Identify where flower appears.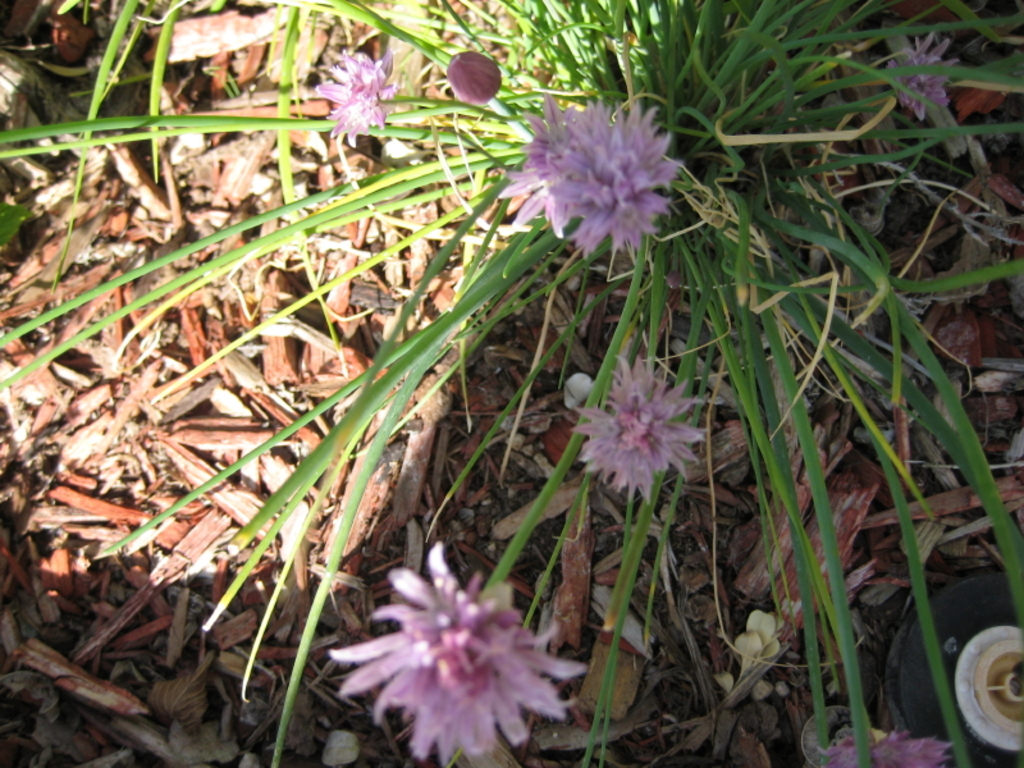
Appears at rect(311, 49, 396, 151).
